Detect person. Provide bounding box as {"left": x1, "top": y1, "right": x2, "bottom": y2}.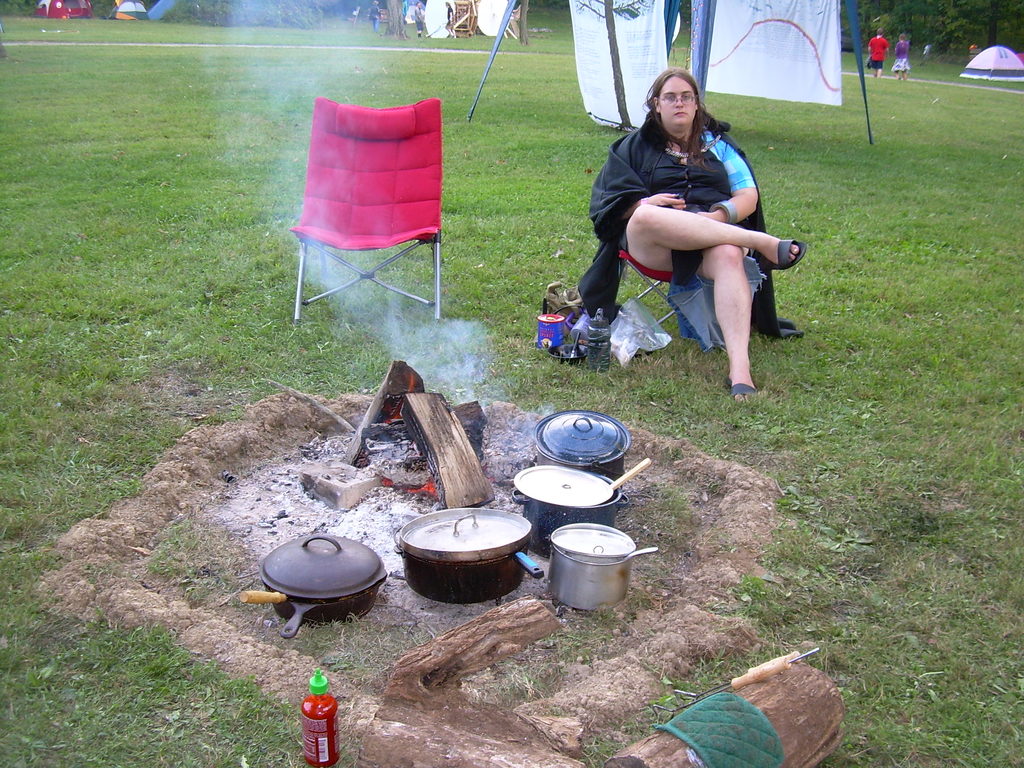
{"left": 866, "top": 27, "right": 893, "bottom": 70}.
